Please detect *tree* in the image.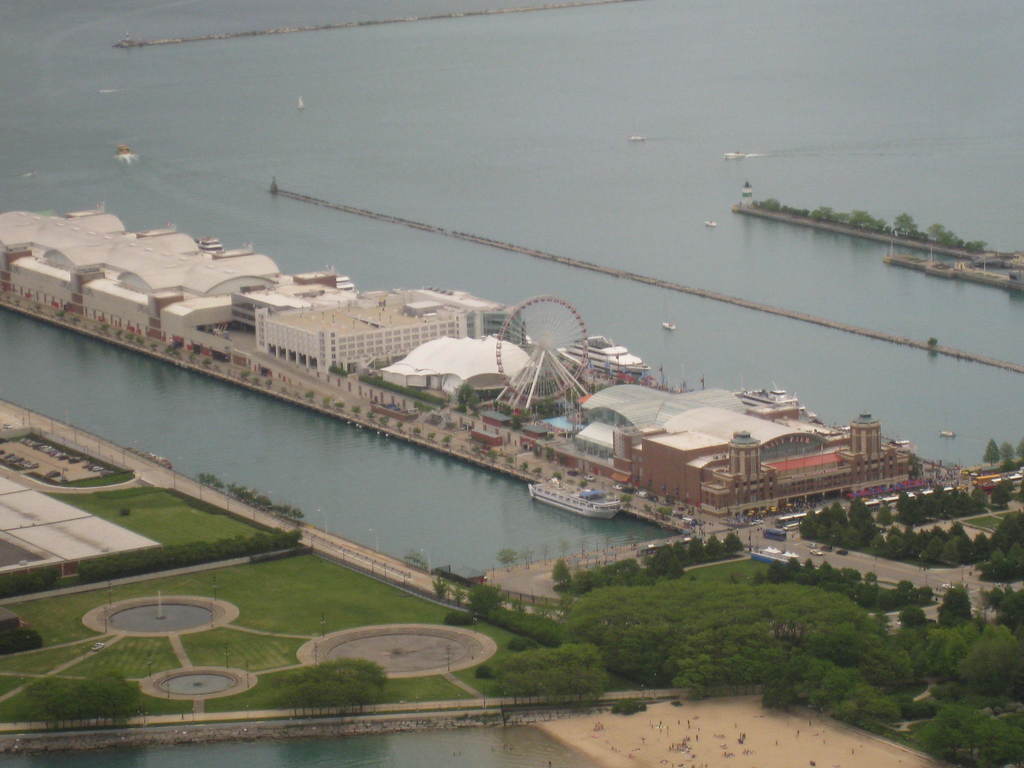
pyautogui.locateOnScreen(33, 303, 40, 315).
